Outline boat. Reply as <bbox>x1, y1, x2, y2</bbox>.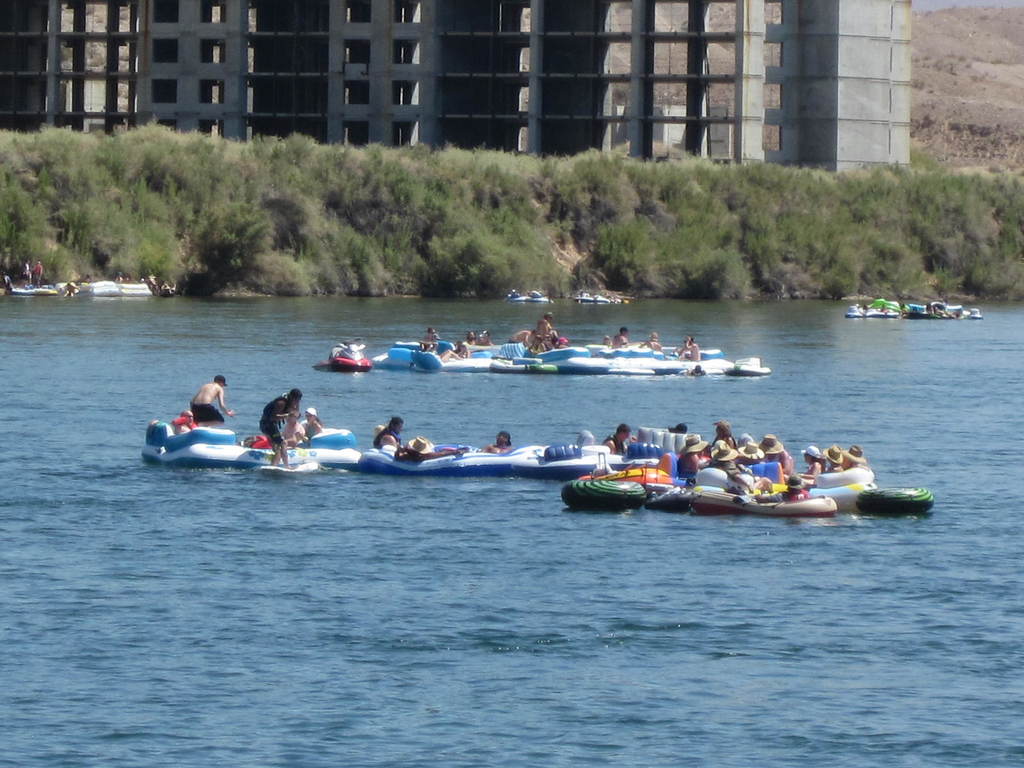
<bbox>356, 436, 685, 477</bbox>.
